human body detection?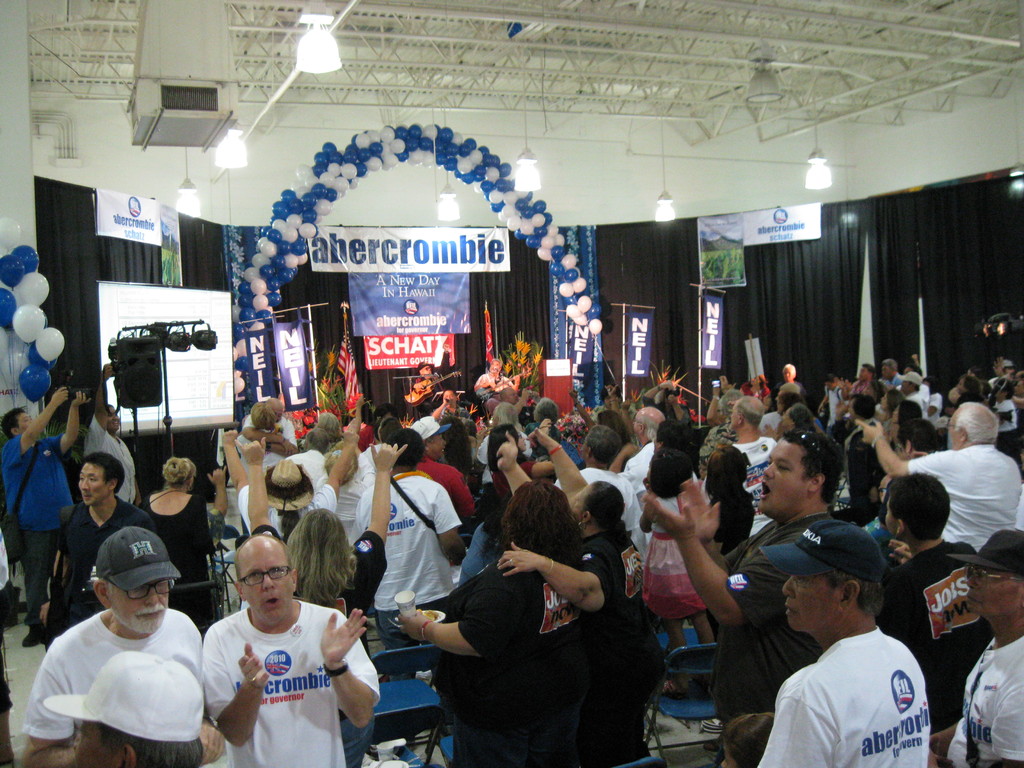
left=772, top=360, right=807, bottom=401
